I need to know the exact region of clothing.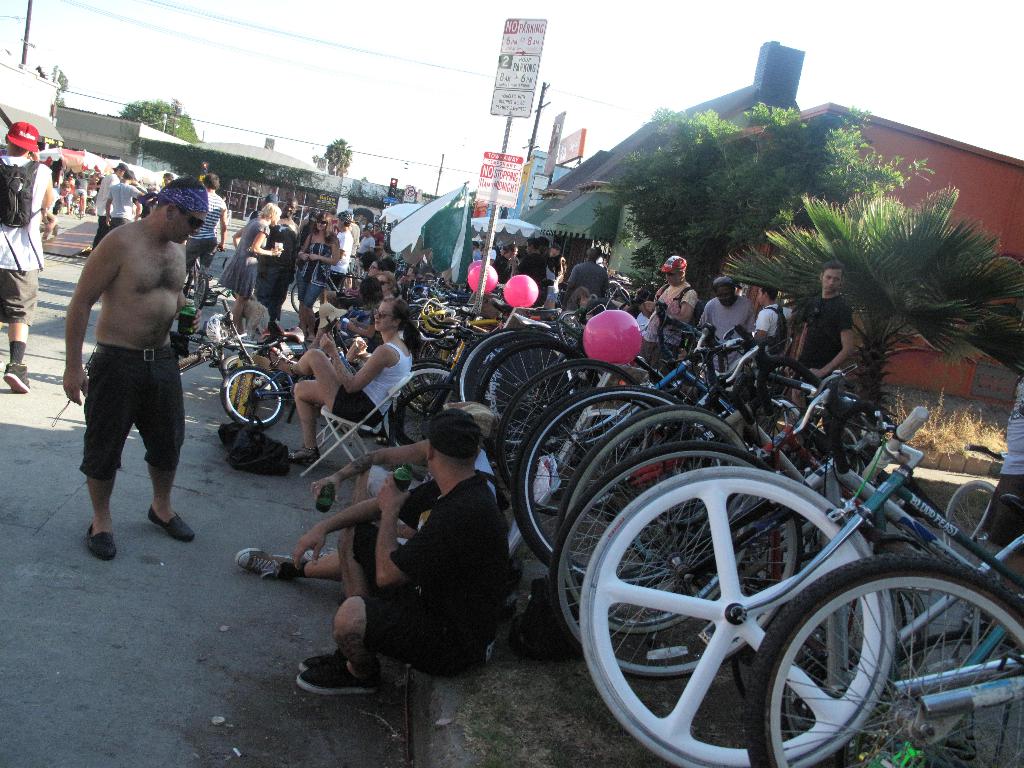
Region: rect(359, 236, 374, 260).
